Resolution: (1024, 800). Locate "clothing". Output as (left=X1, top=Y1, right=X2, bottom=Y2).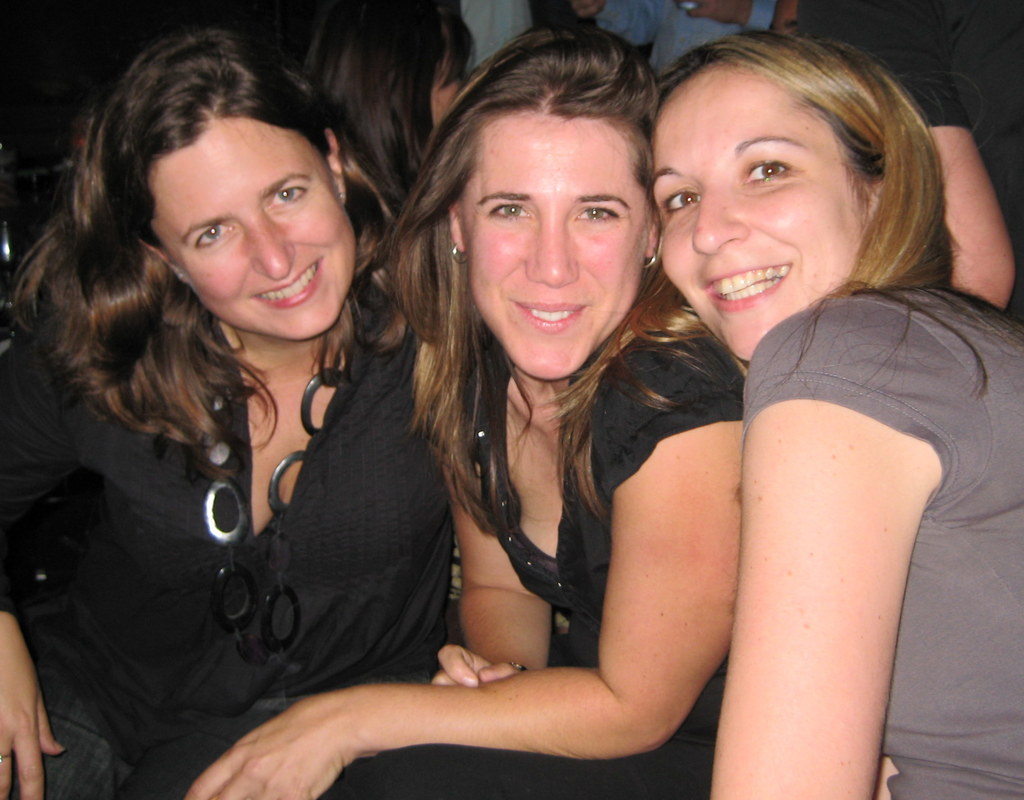
(left=416, top=312, right=736, bottom=799).
